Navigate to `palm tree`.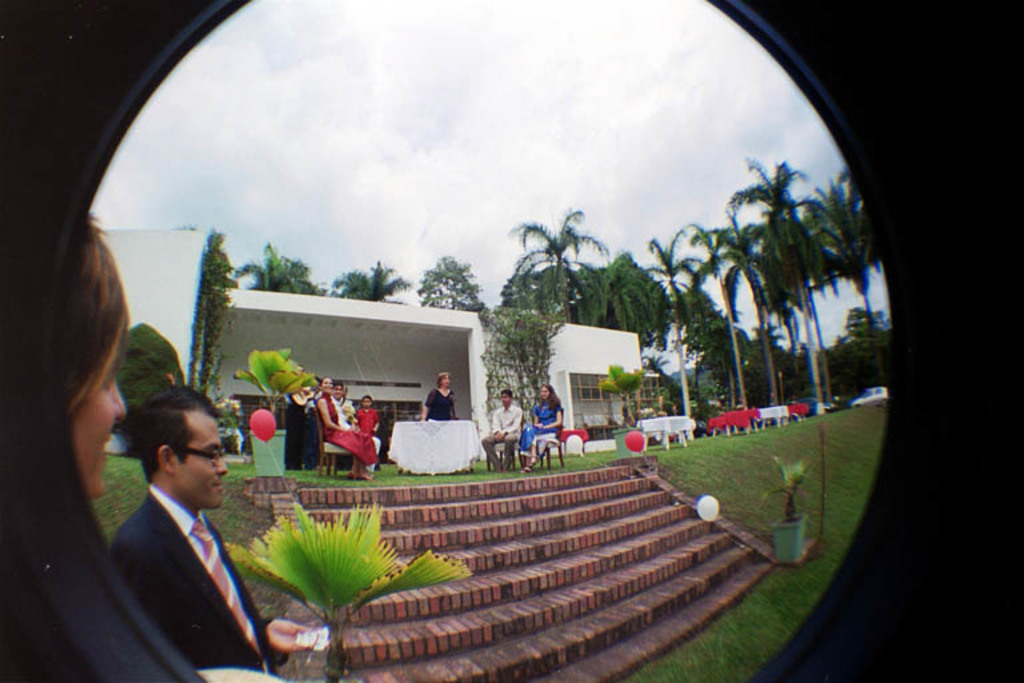
Navigation target: 793, 156, 884, 351.
